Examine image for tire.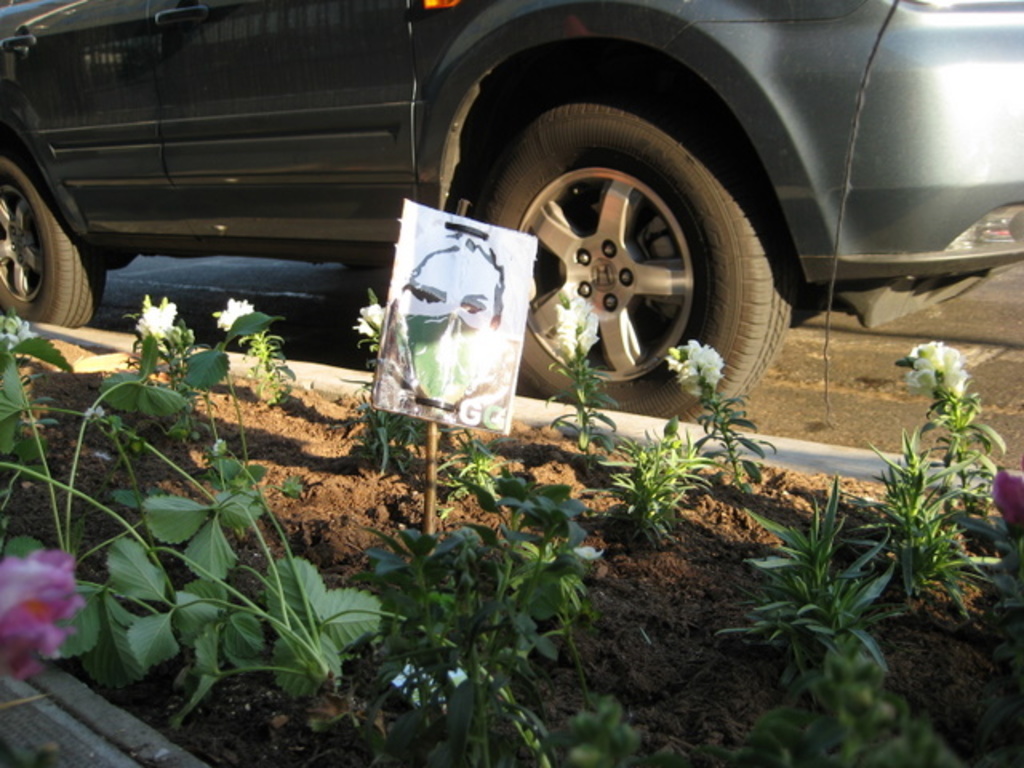
Examination result: BBox(482, 91, 797, 429).
